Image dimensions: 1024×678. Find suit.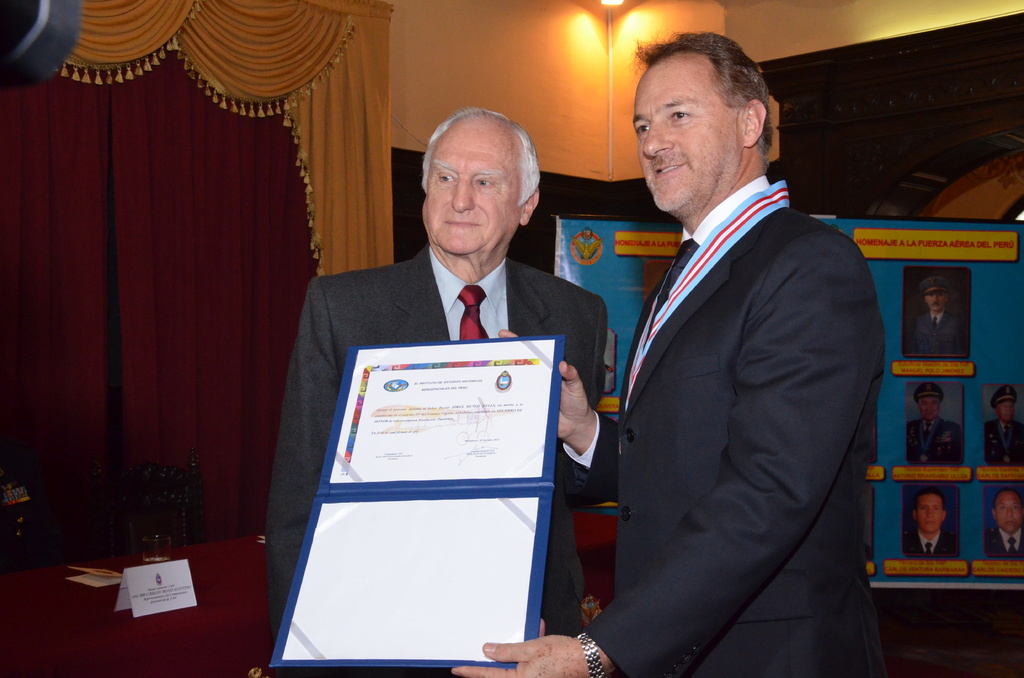
985:422:1023:464.
